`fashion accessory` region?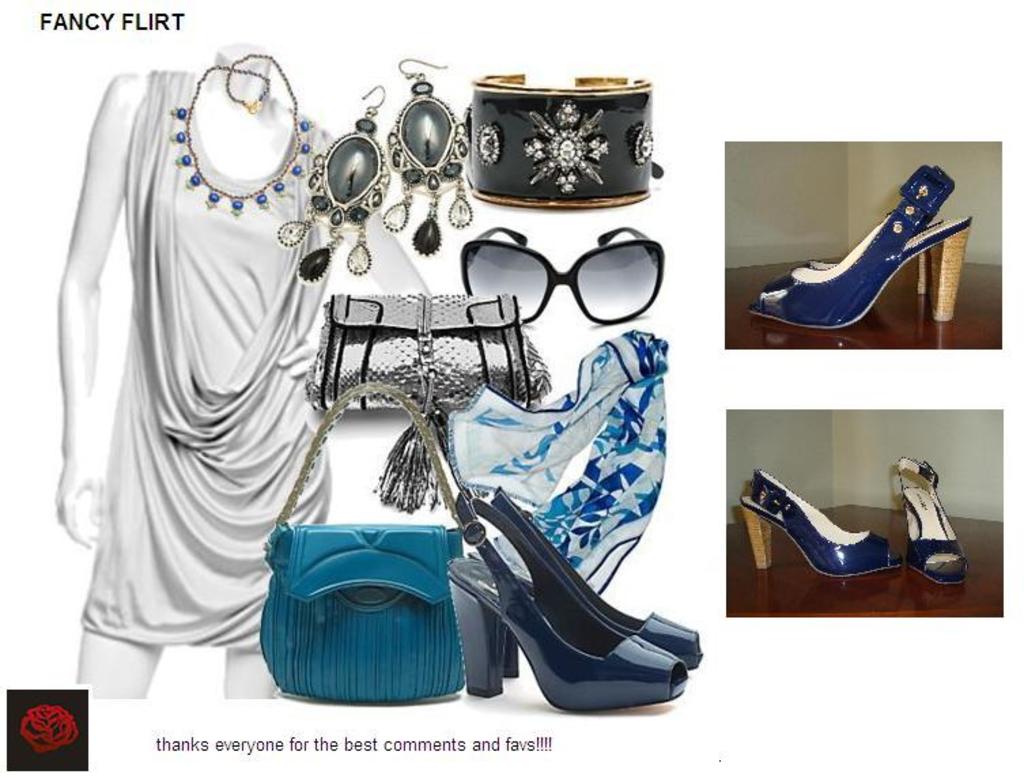
{"x1": 485, "y1": 483, "x2": 695, "y2": 671}
